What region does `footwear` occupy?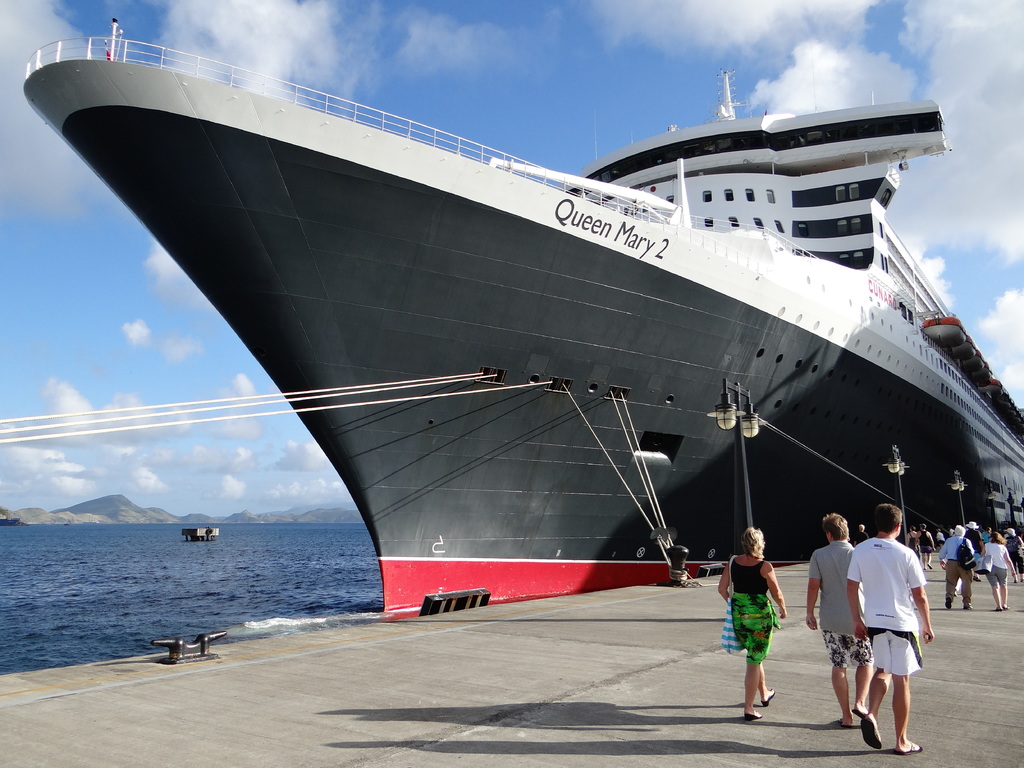
bbox(837, 717, 863, 729).
